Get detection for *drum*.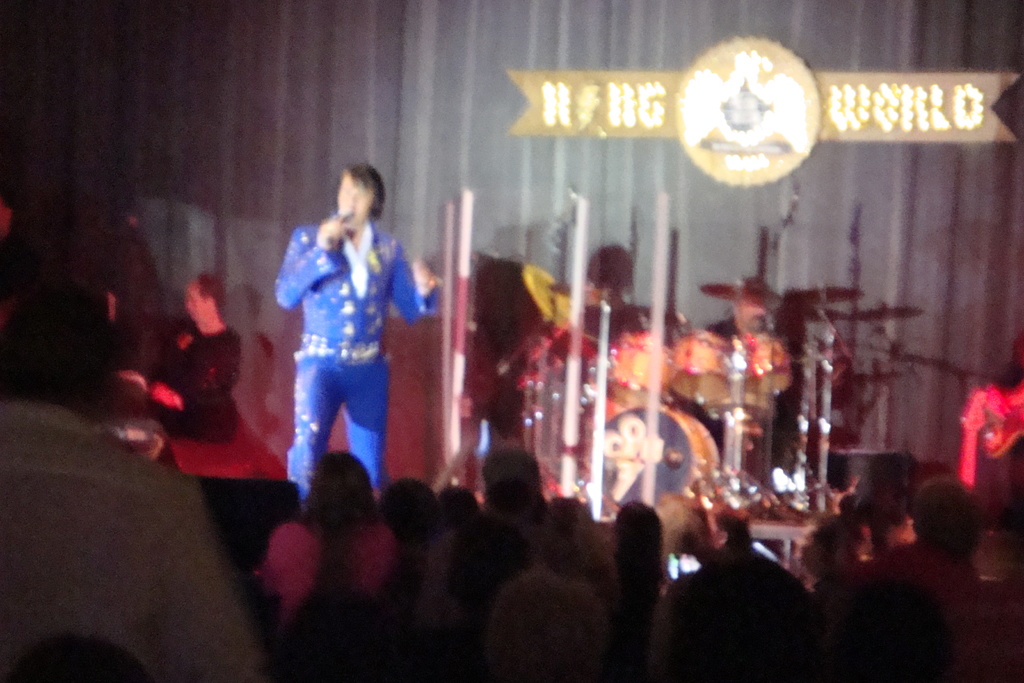
Detection: BBox(660, 330, 739, 406).
